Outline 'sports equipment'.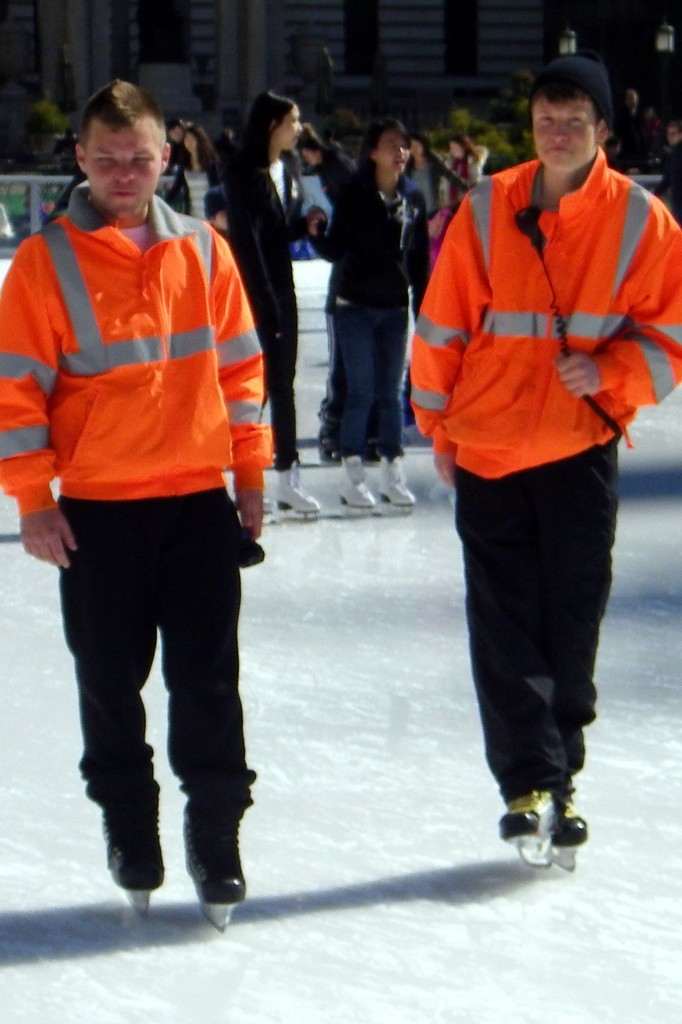
Outline: [x1=330, y1=454, x2=391, y2=518].
